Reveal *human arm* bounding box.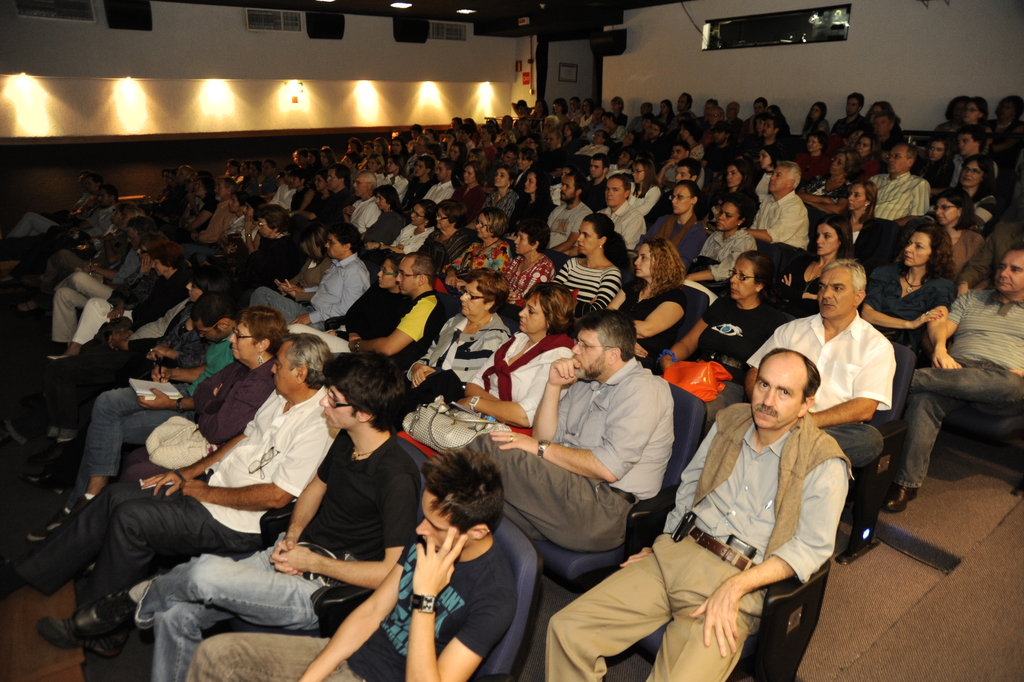
Revealed: [x1=635, y1=187, x2=665, y2=216].
